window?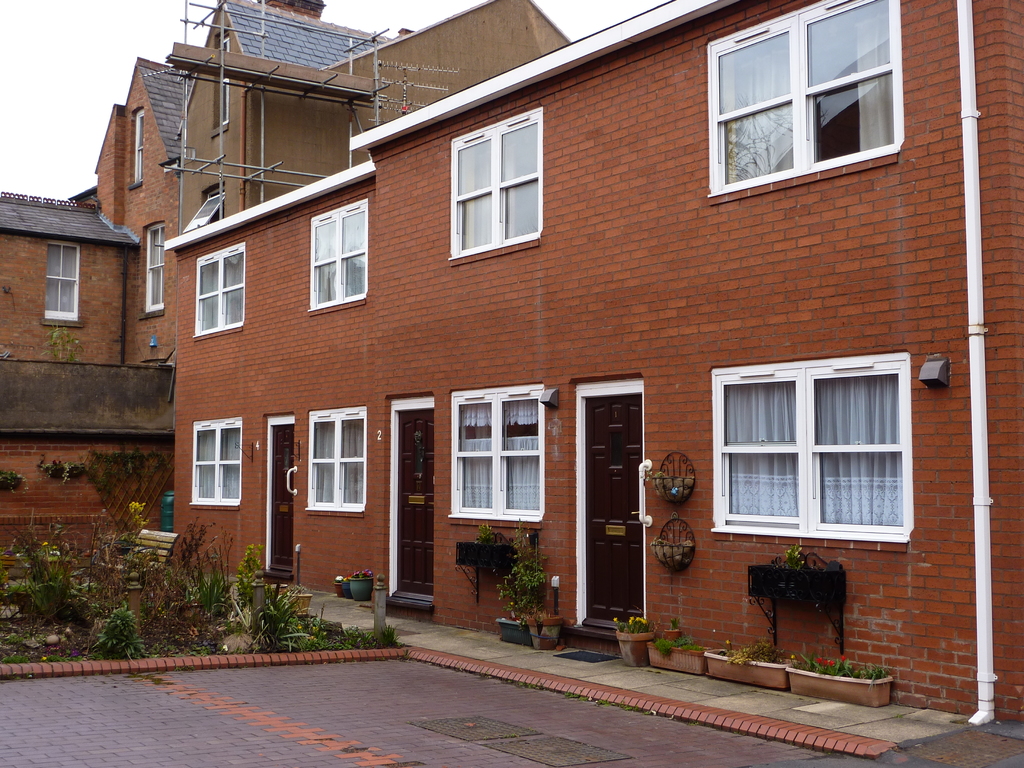
locate(196, 239, 247, 336)
